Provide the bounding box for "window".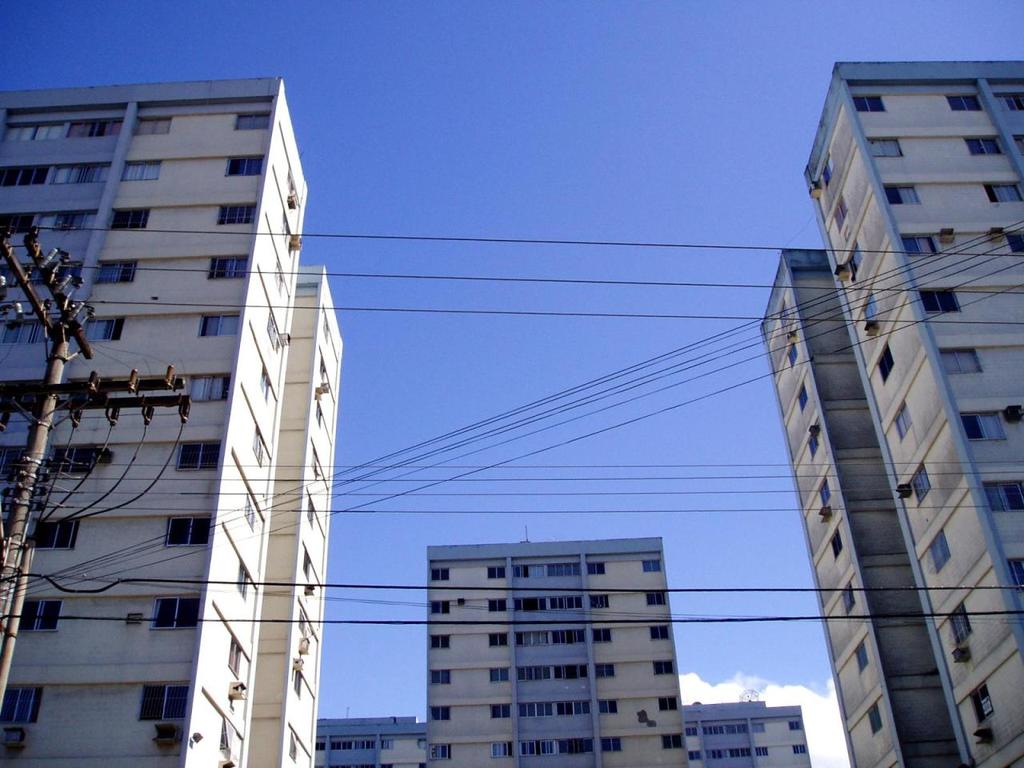
l=199, t=310, r=235, b=340.
